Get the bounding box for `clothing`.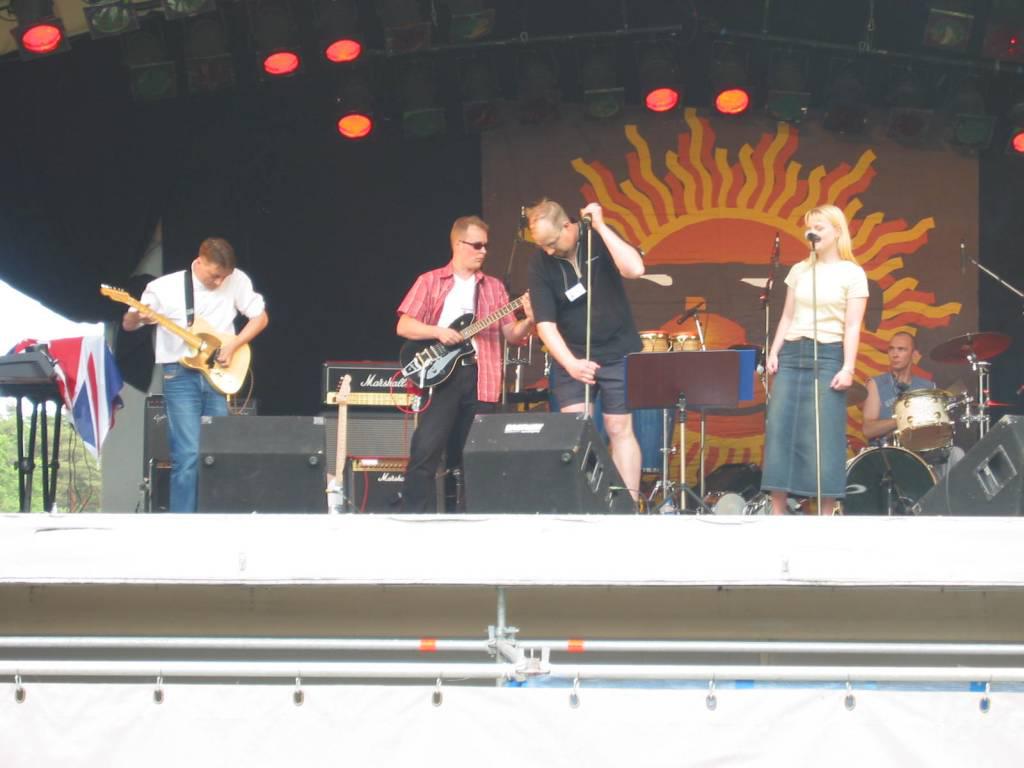
box=[400, 257, 526, 516].
